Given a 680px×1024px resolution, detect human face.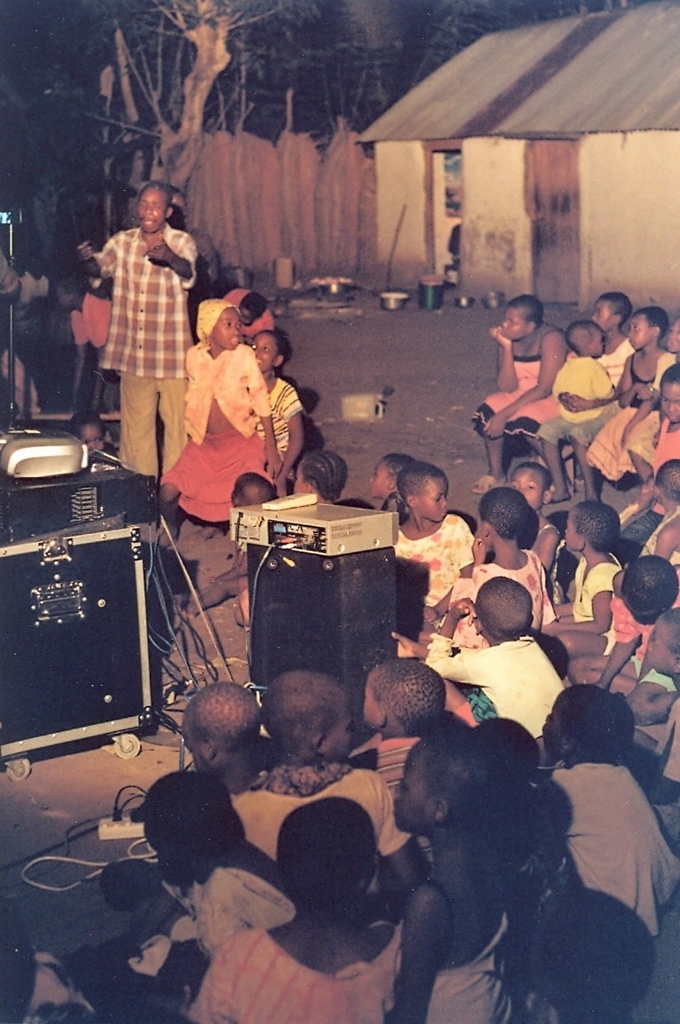
357,680,385,727.
